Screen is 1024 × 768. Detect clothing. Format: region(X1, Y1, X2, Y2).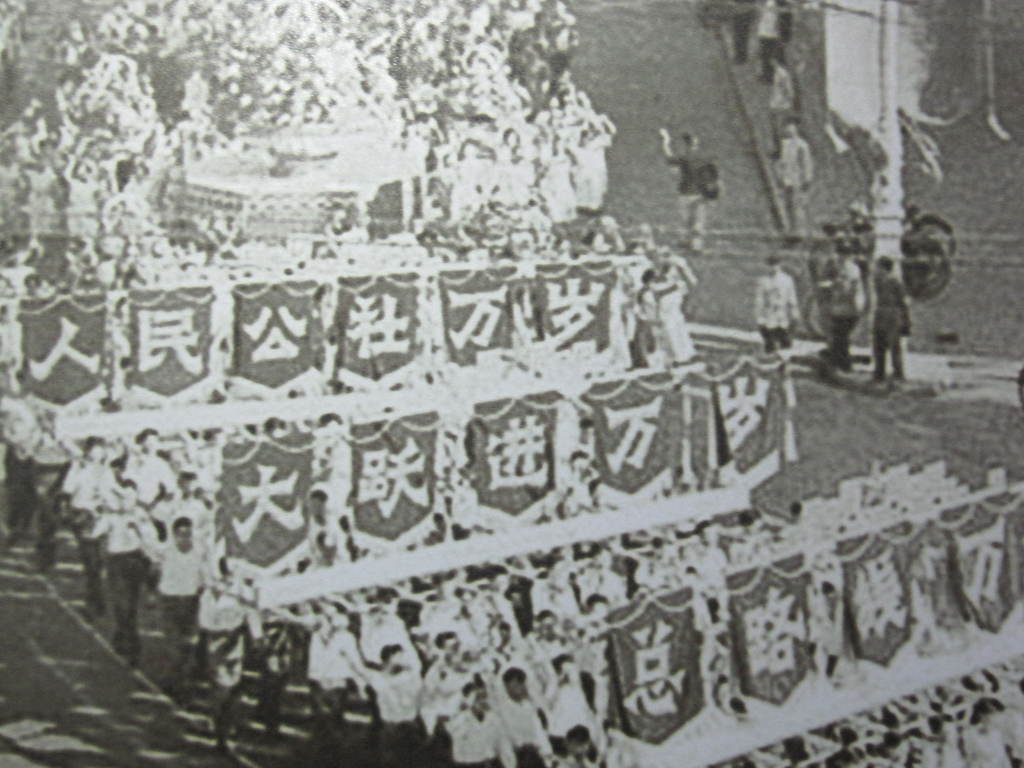
region(773, 132, 809, 216).
